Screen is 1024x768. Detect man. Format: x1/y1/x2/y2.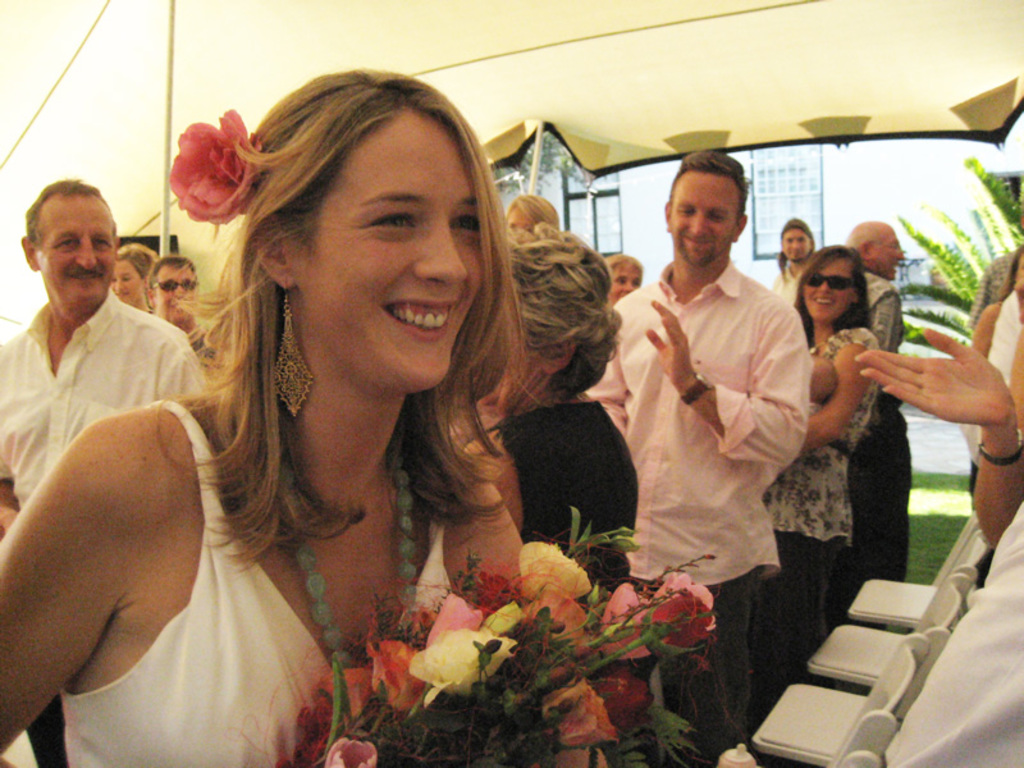
771/216/817/305.
